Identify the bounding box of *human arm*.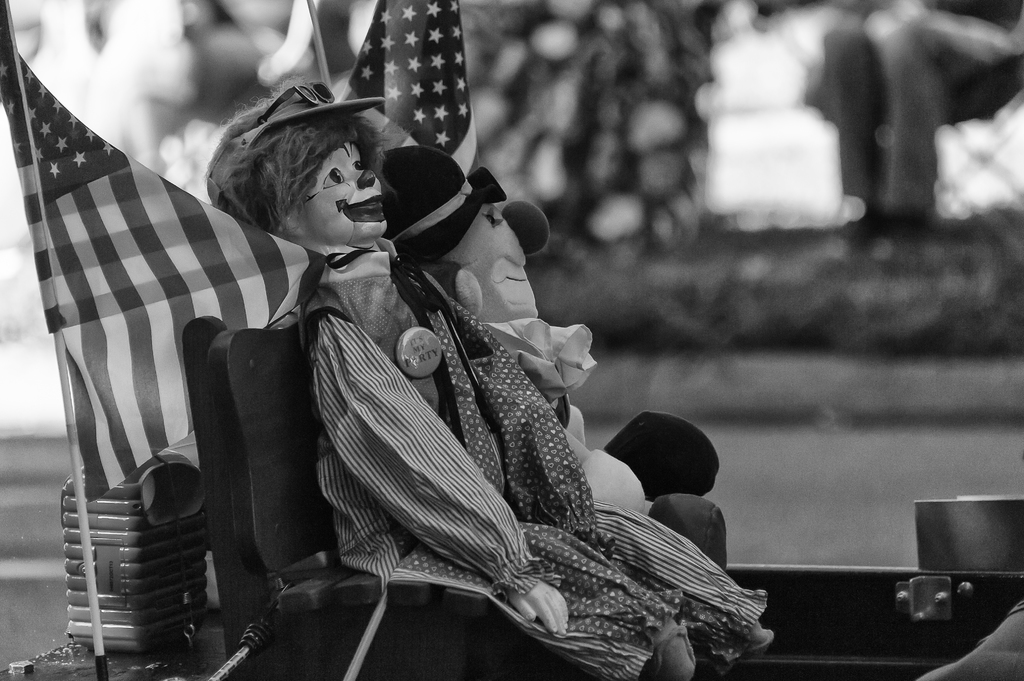
bbox(319, 348, 569, 646).
